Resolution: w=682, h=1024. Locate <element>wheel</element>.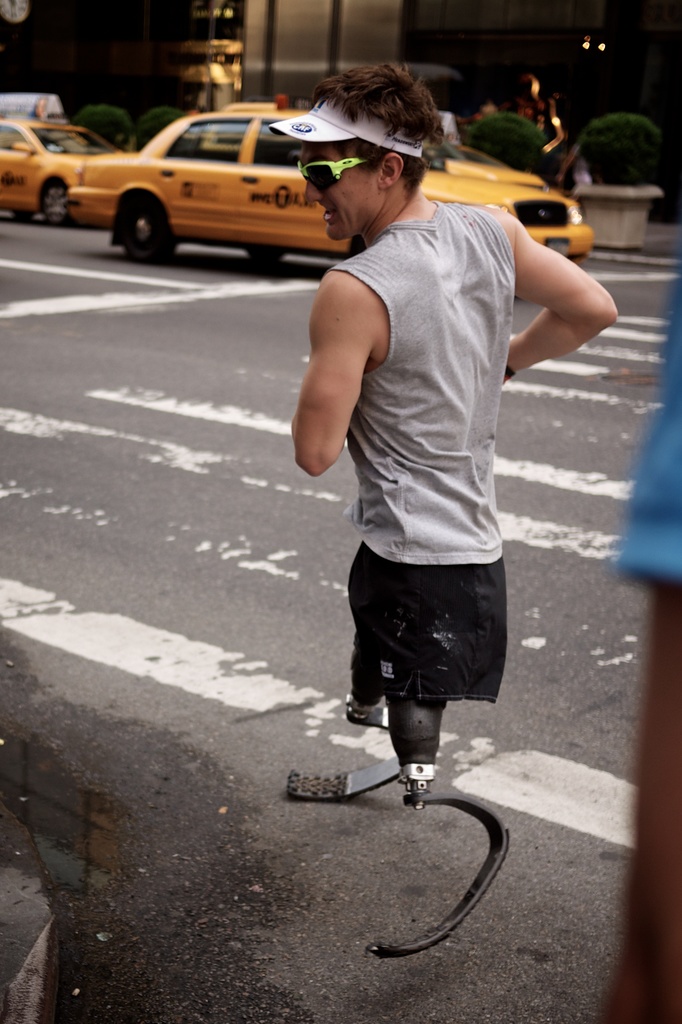
{"x1": 34, "y1": 178, "x2": 72, "y2": 223}.
